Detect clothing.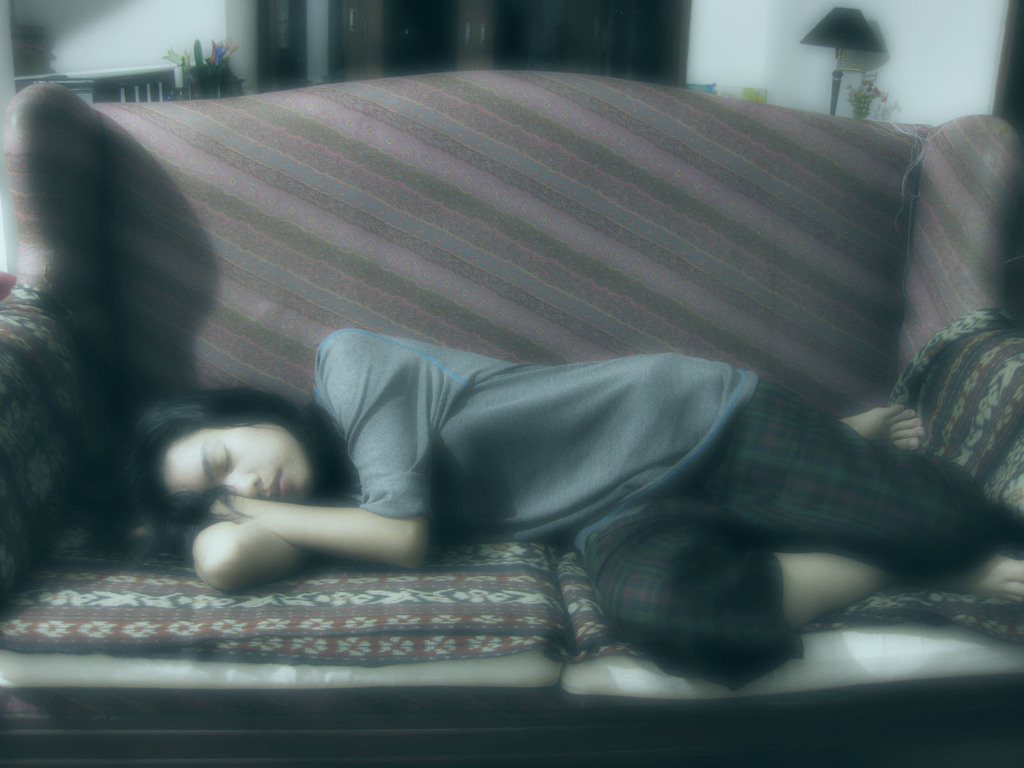
Detected at left=328, top=321, right=1007, bottom=693.
